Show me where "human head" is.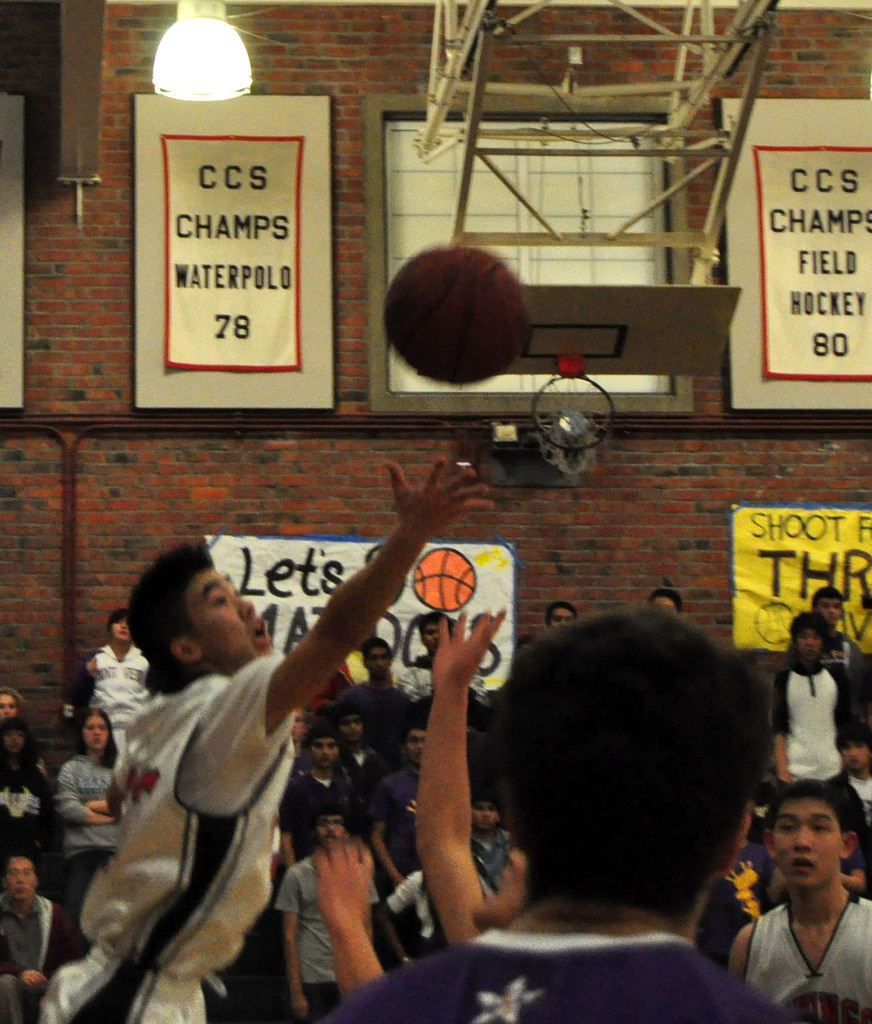
"human head" is at select_region(0, 721, 33, 760).
